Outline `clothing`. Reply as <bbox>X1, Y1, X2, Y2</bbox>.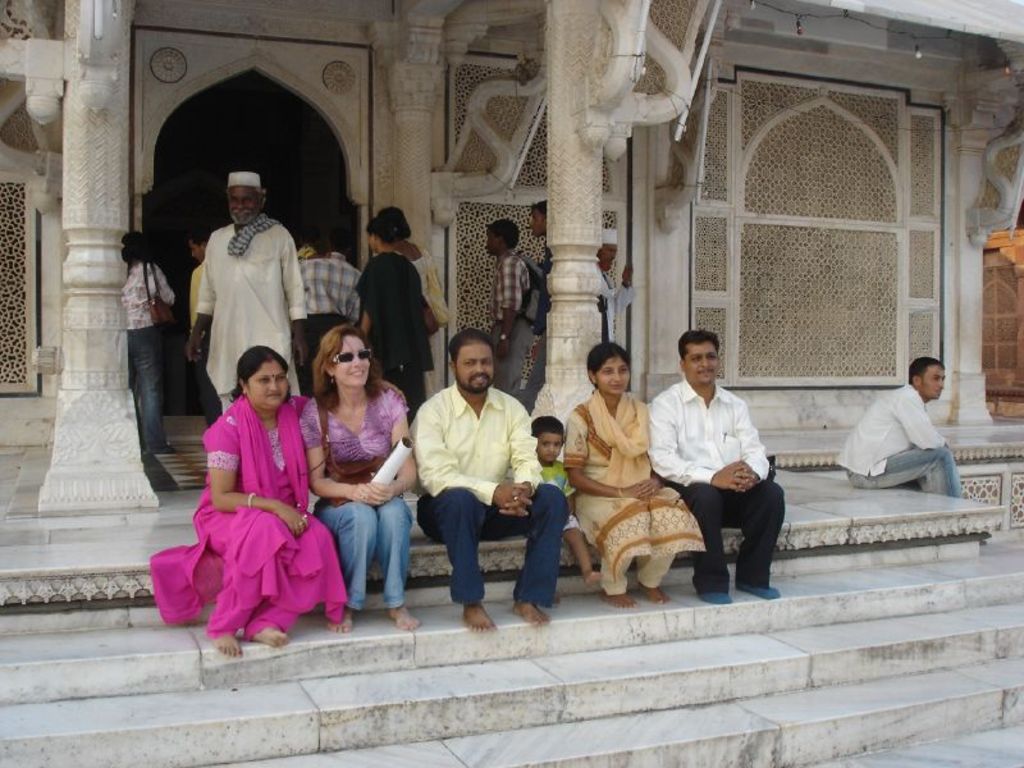
<bbox>653, 379, 773, 485</bbox>.
